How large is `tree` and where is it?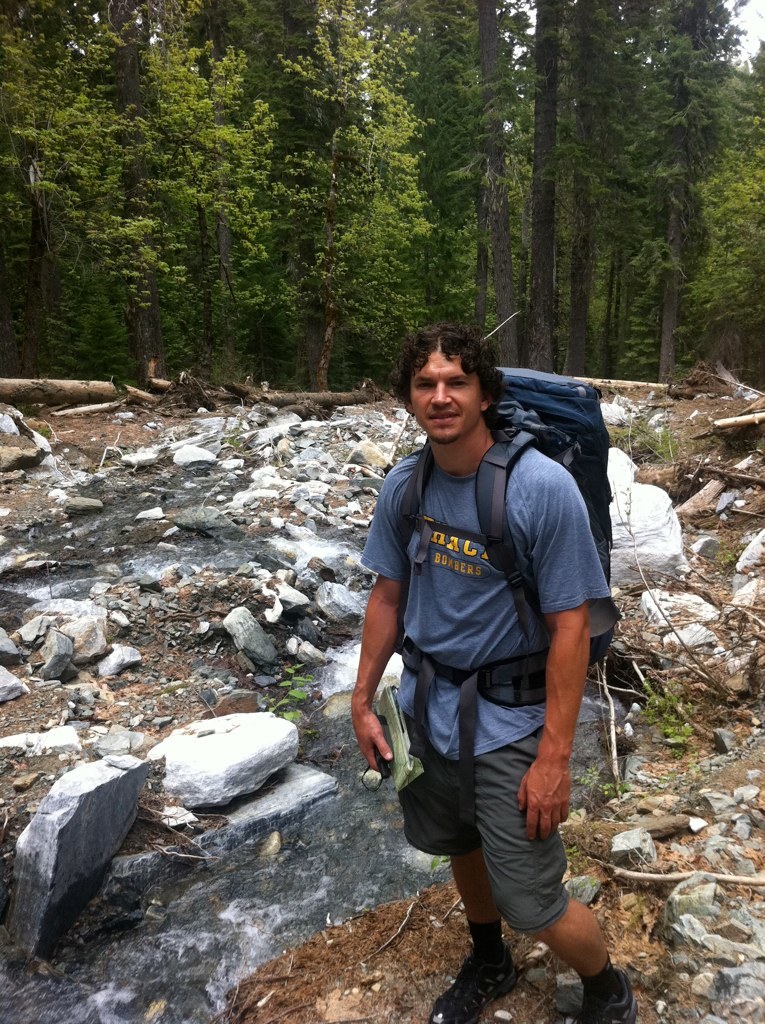
Bounding box: bbox=[631, 0, 743, 365].
